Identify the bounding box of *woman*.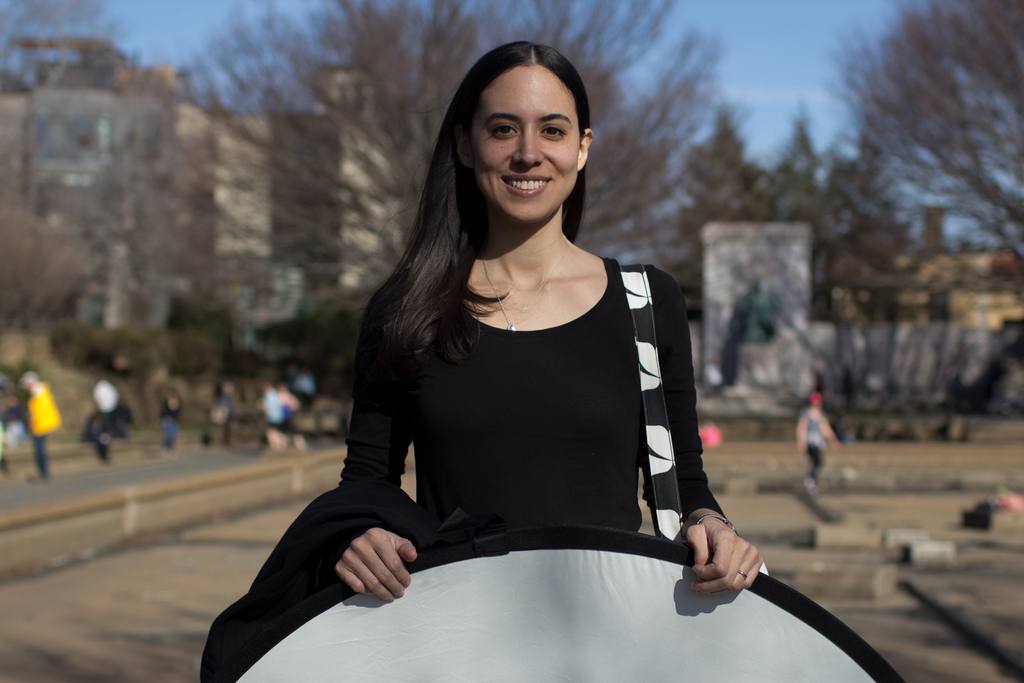
select_region(246, 37, 761, 662).
